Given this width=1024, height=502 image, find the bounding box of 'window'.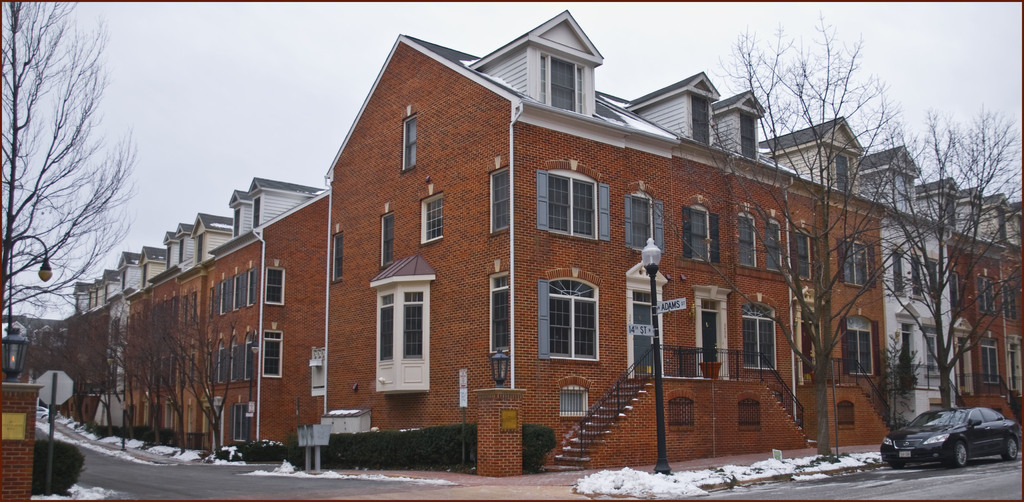
box(946, 202, 959, 228).
